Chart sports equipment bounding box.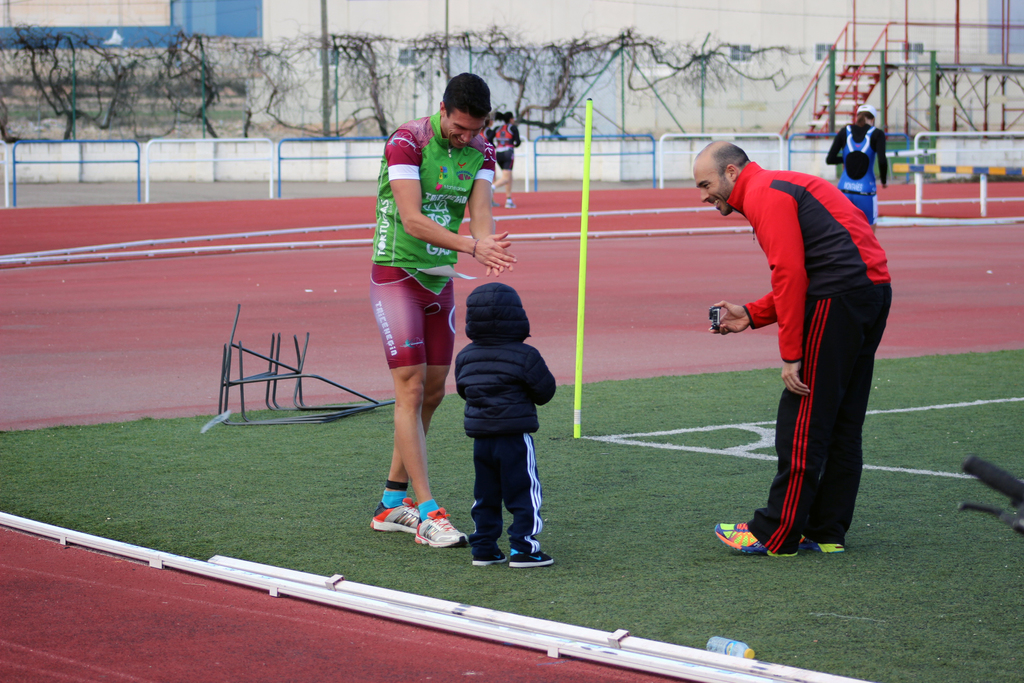
Charted: (x1=800, y1=532, x2=847, y2=552).
